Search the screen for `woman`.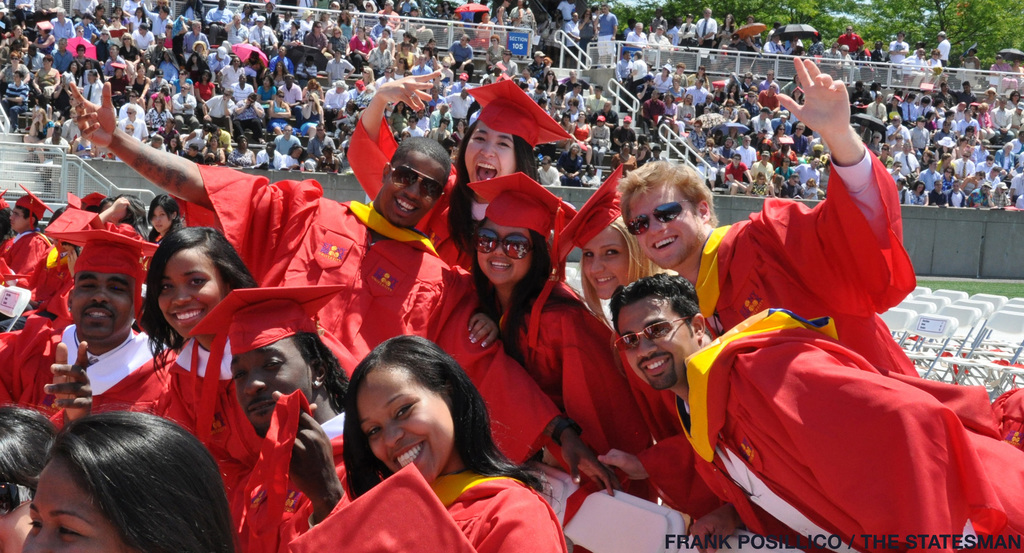
Found at 188:68:225:108.
